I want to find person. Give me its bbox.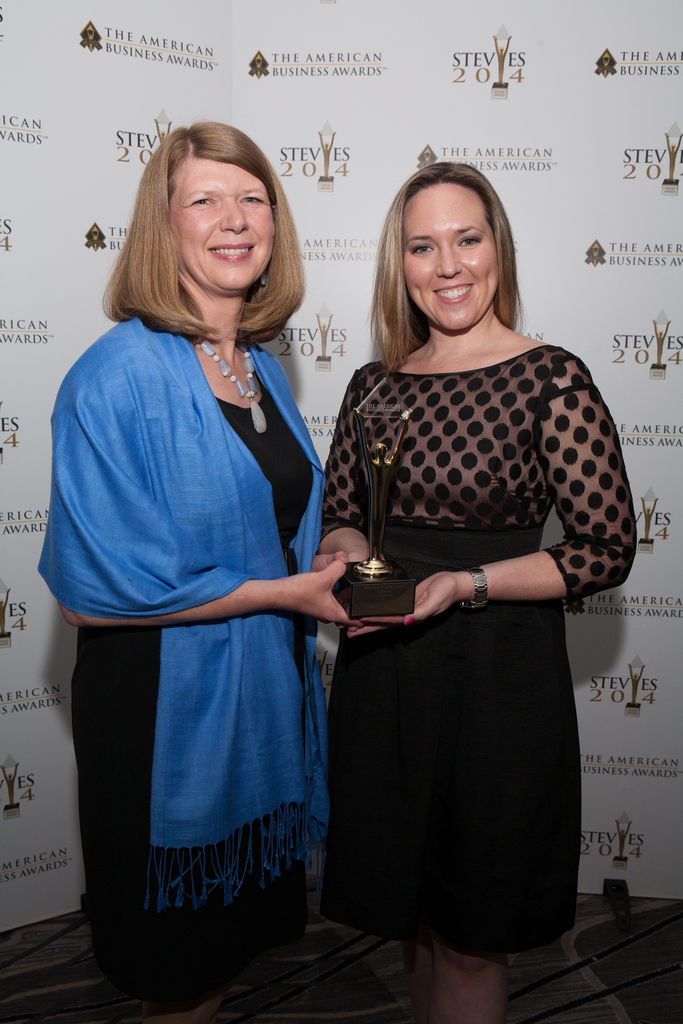
74/122/391/998.
